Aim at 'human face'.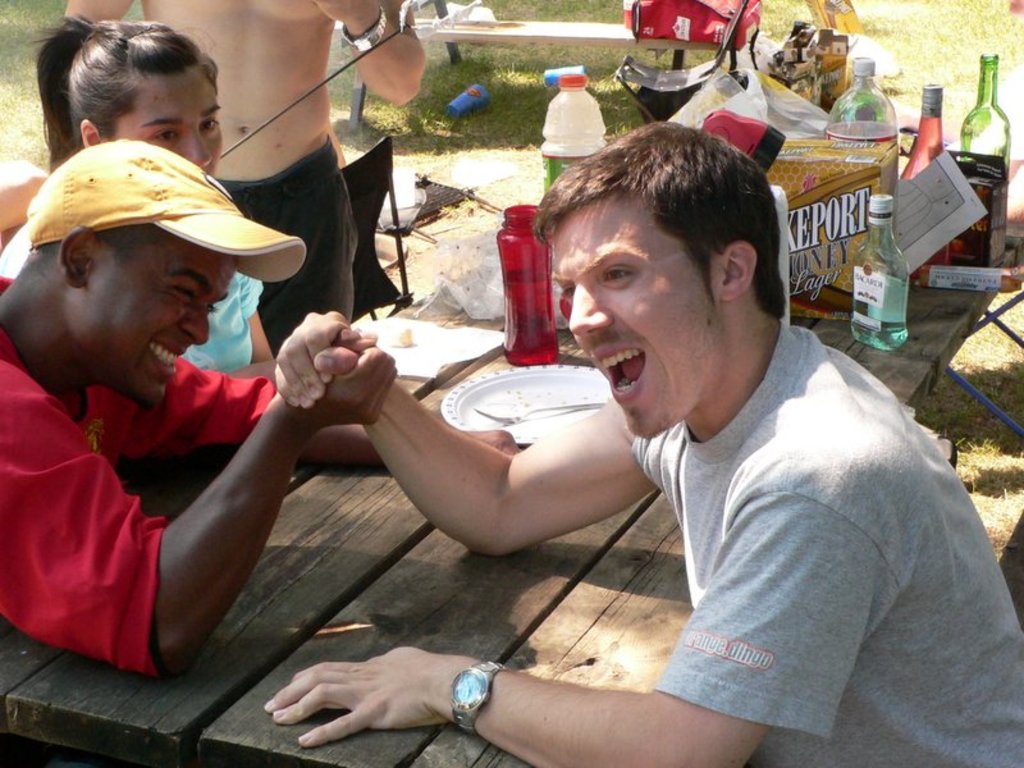
Aimed at bbox=(86, 246, 236, 406).
